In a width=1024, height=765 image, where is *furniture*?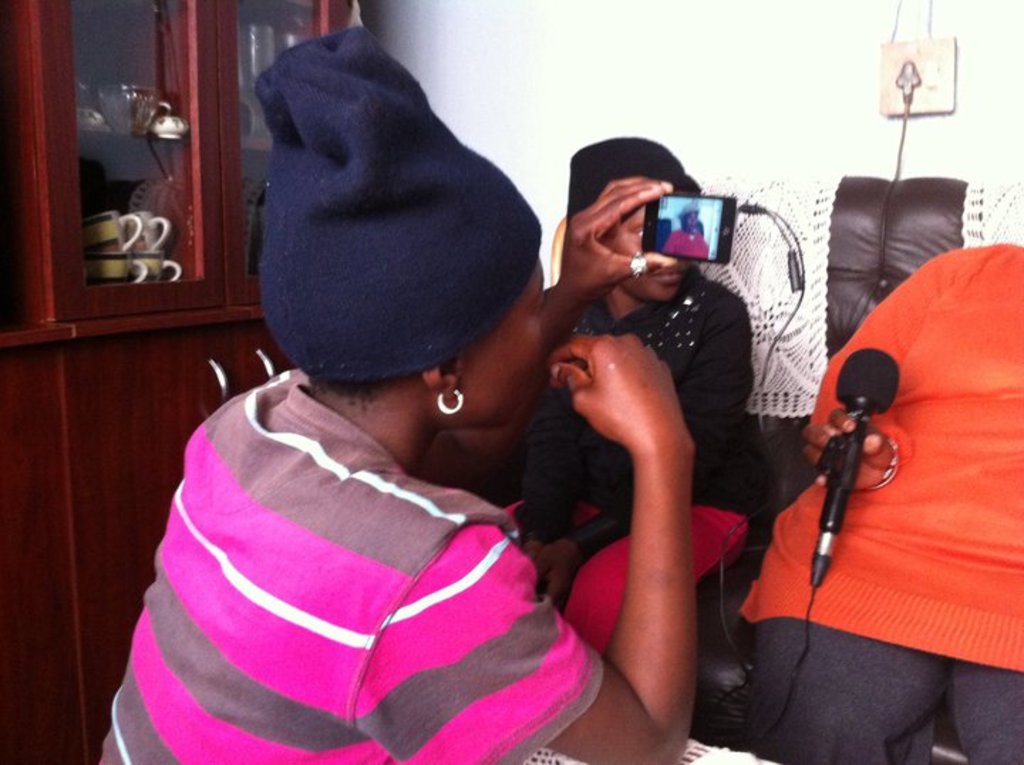
0:0:360:764.
